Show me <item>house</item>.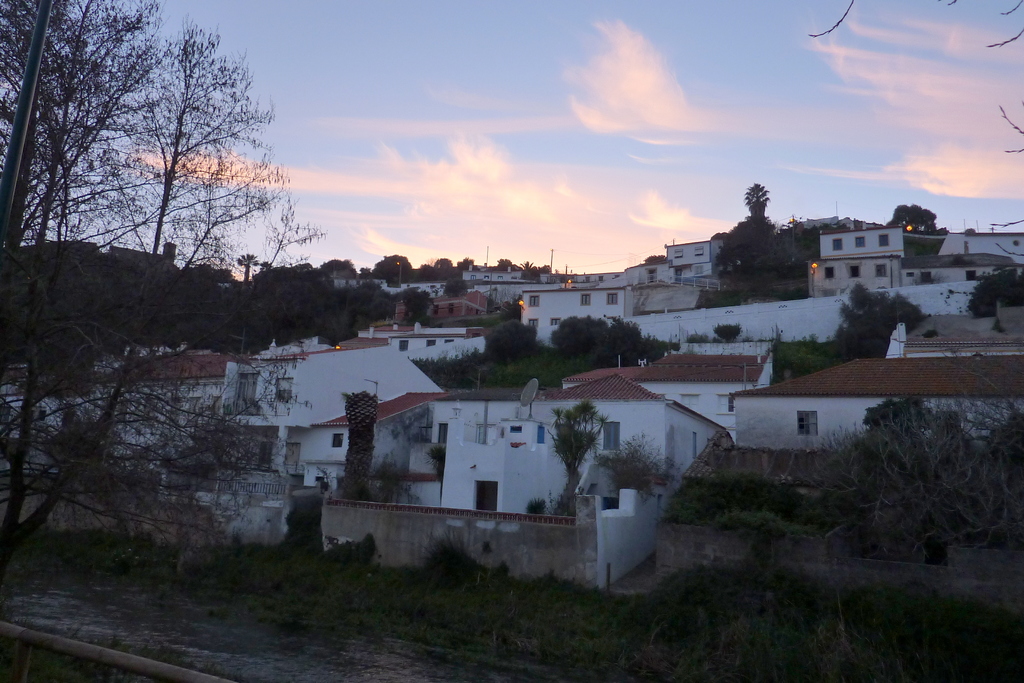
<item>house</item> is here: 388/271/463/304.
